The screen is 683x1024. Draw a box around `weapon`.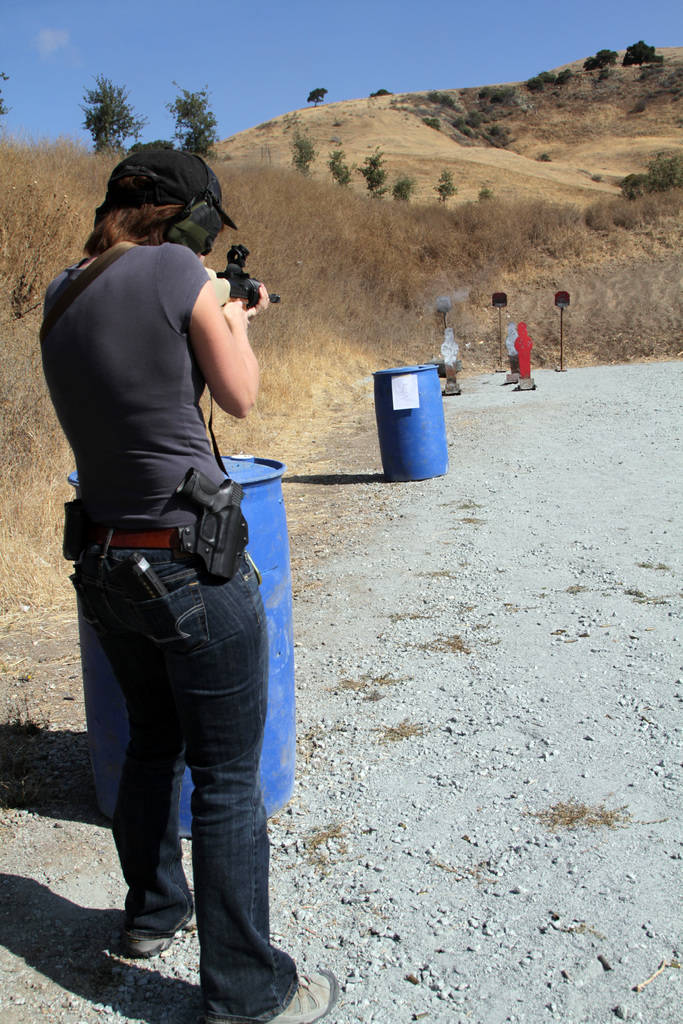
locate(204, 240, 281, 310).
